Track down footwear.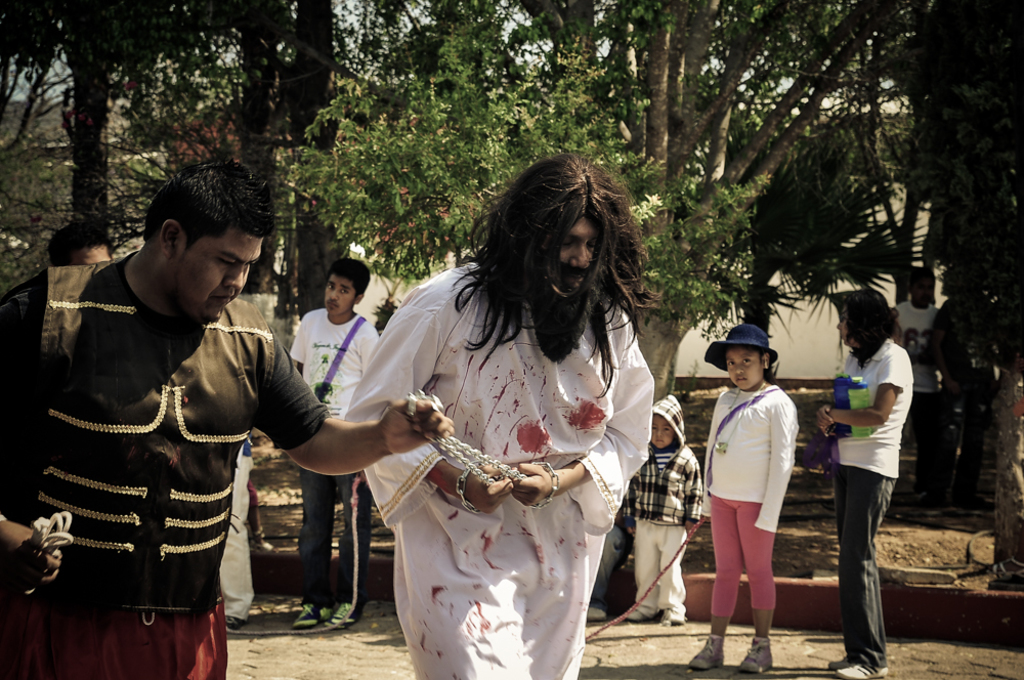
Tracked to {"left": 625, "top": 601, "right": 652, "bottom": 623}.
